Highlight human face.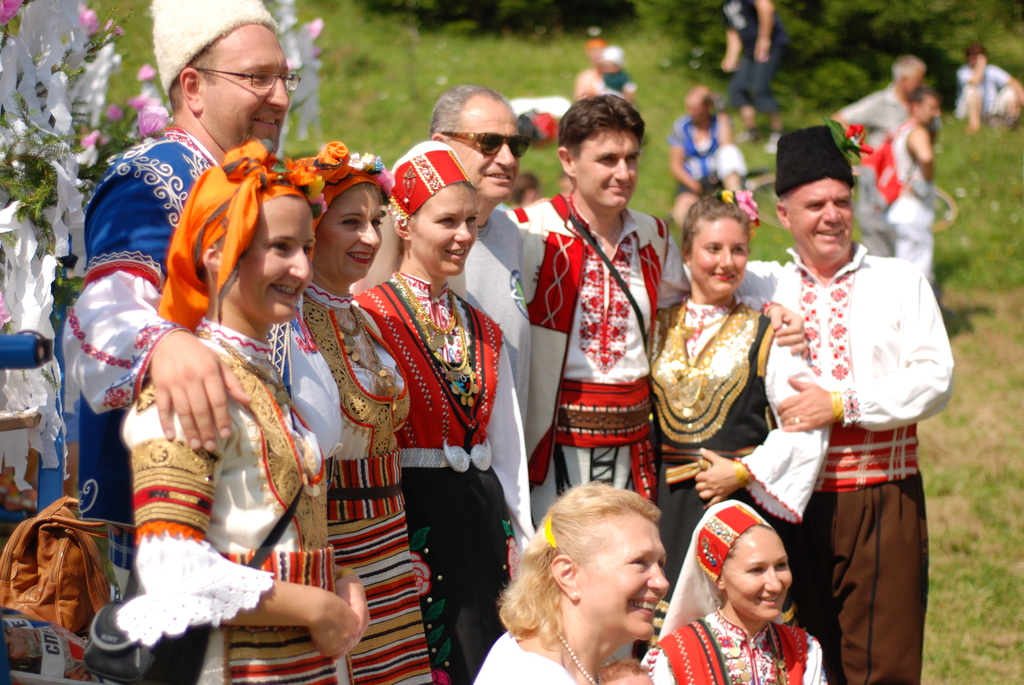
Highlighted region: locate(686, 98, 703, 123).
